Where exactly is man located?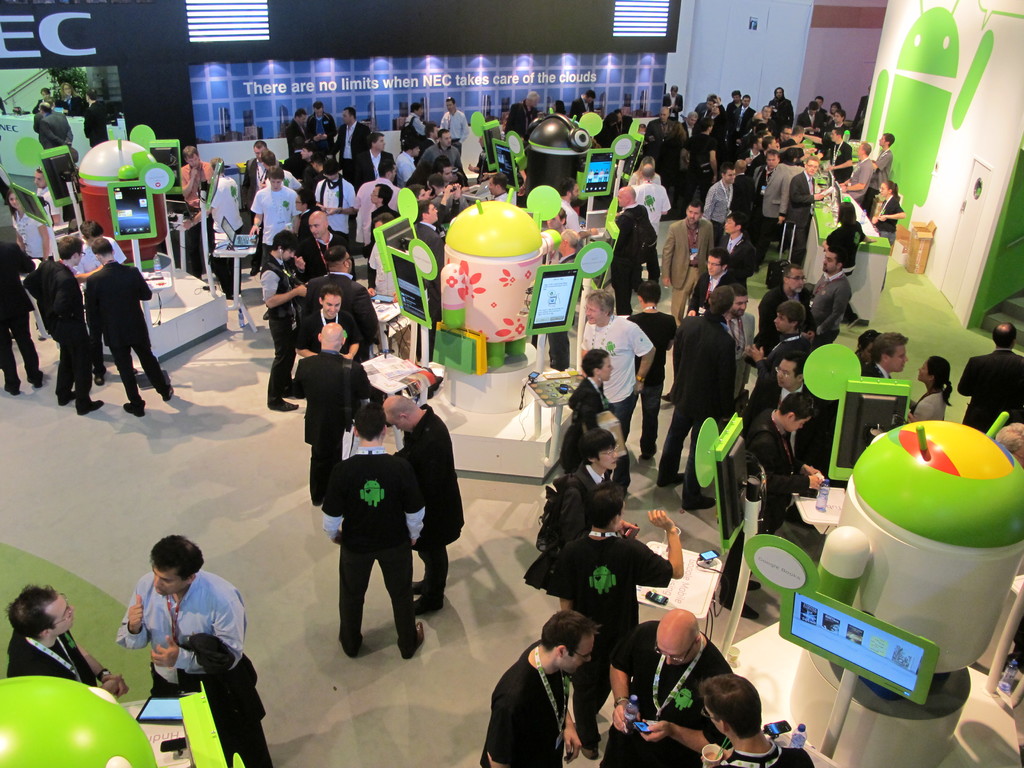
Its bounding box is left=380, top=392, right=467, bottom=616.
